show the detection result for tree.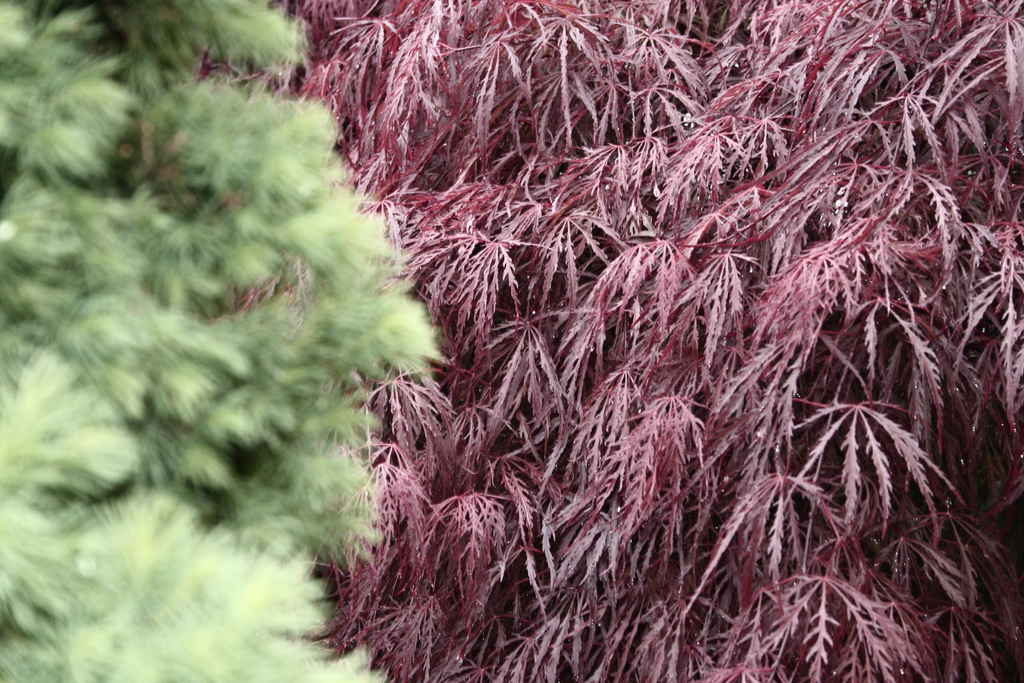
(x1=0, y1=0, x2=452, y2=682).
